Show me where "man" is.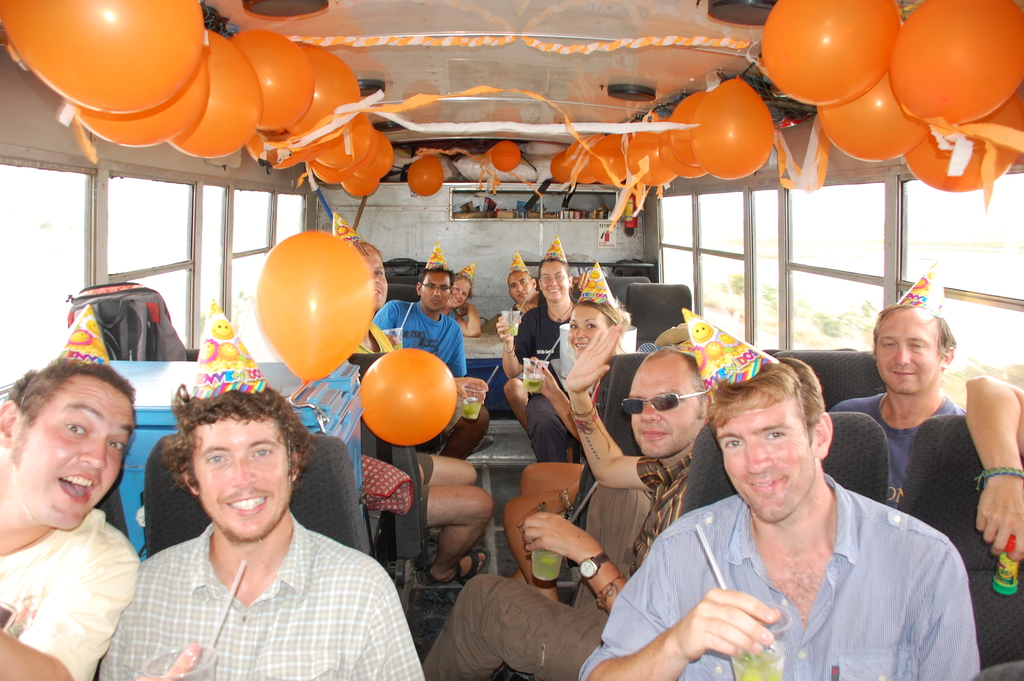
"man" is at [363,242,476,390].
